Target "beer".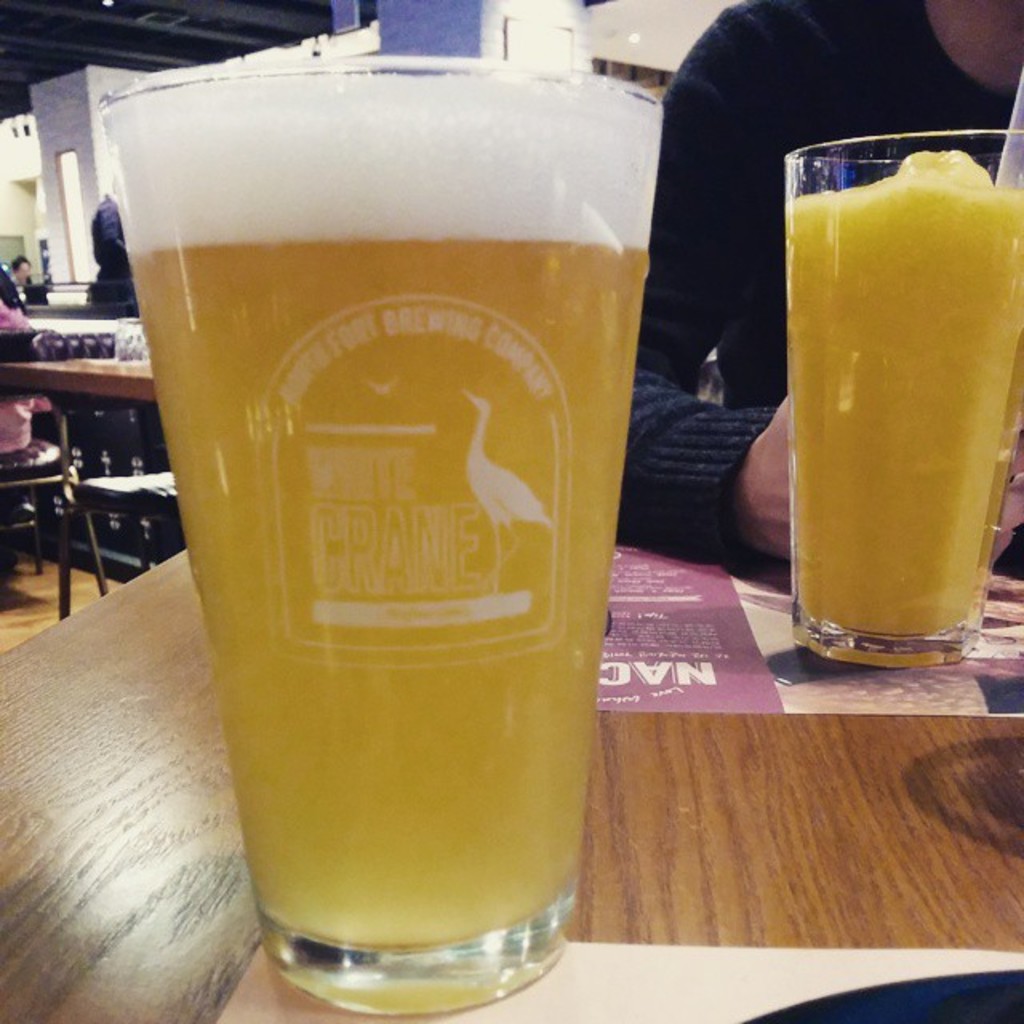
Target region: bbox=(123, 51, 654, 1021).
